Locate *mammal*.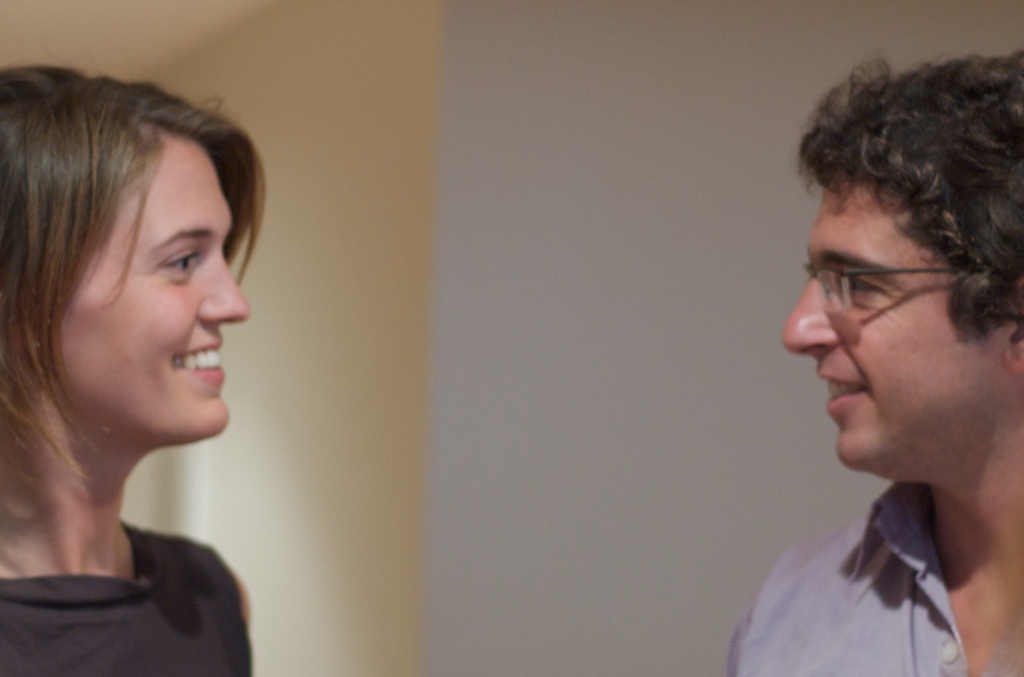
Bounding box: 728/44/1023/674.
